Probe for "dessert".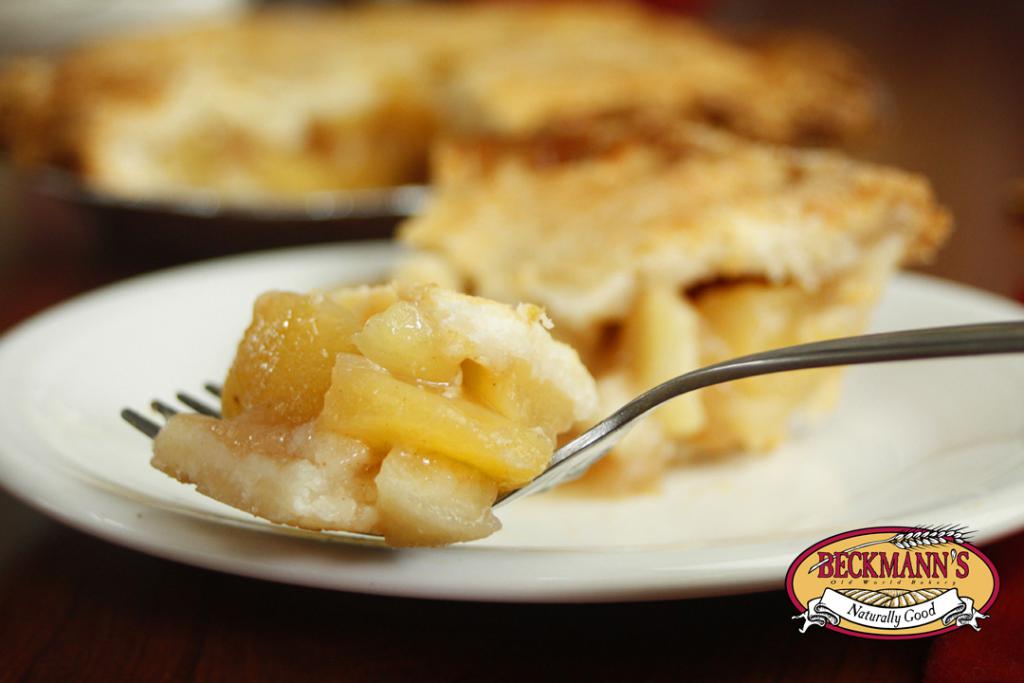
Probe result: 11/0/874/196.
